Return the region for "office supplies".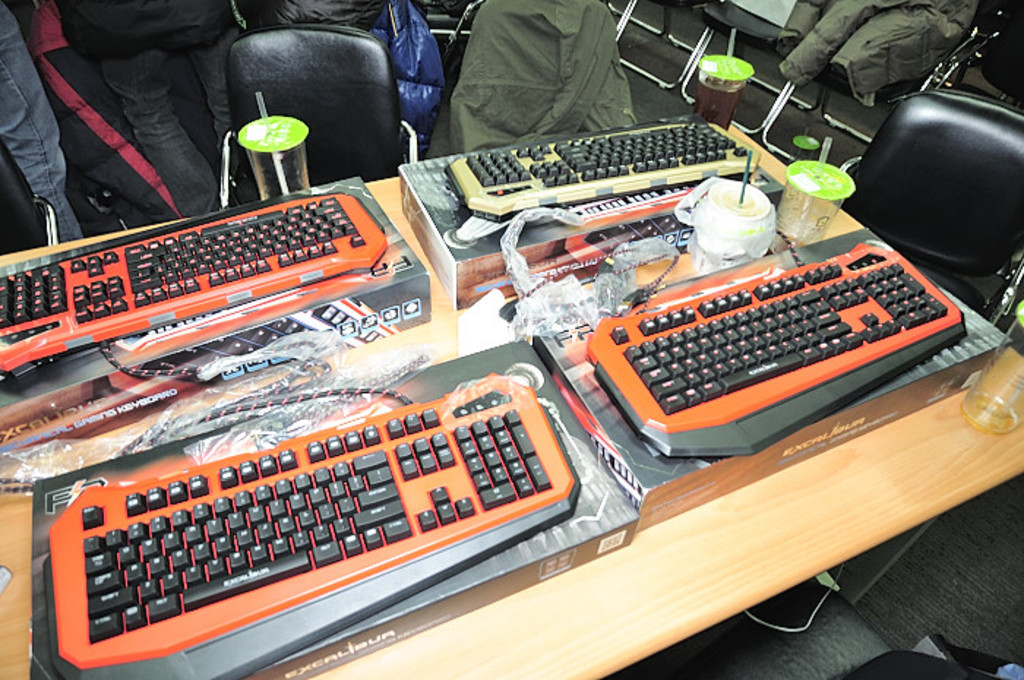
(453,139,736,230).
